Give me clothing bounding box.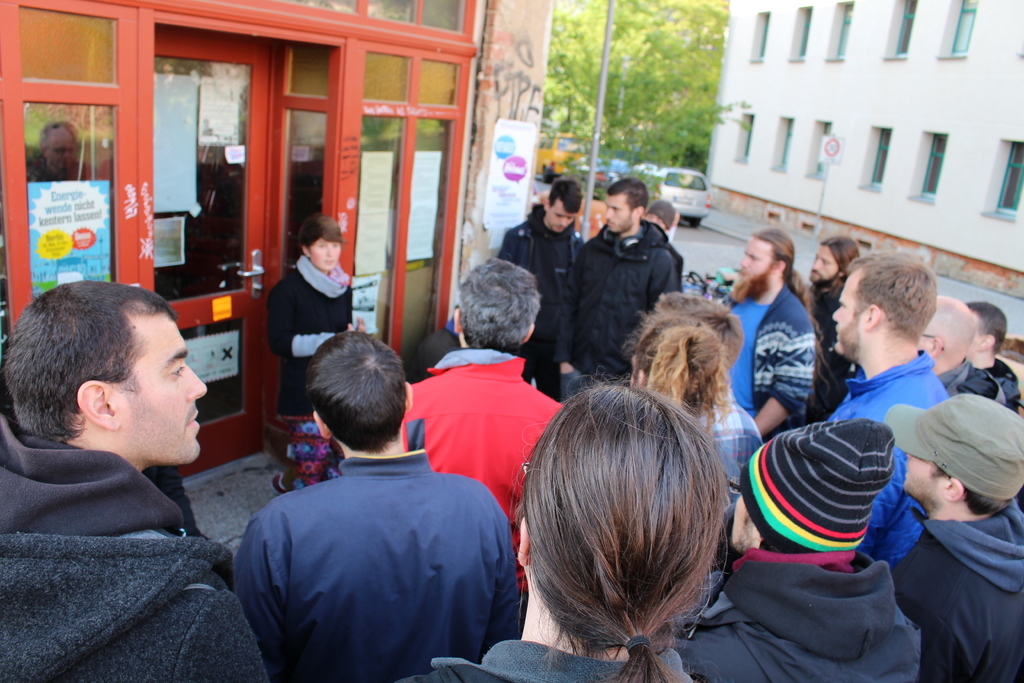
<bbox>892, 497, 1023, 682</bbox>.
